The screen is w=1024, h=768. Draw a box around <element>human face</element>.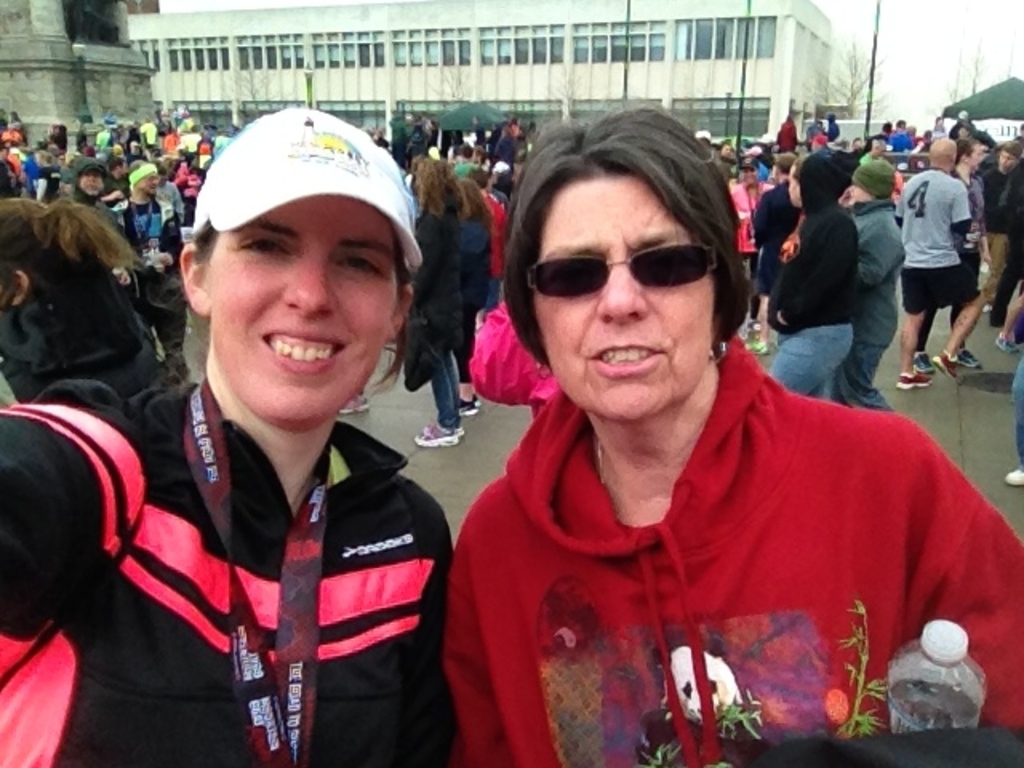
(971, 146, 982, 173).
